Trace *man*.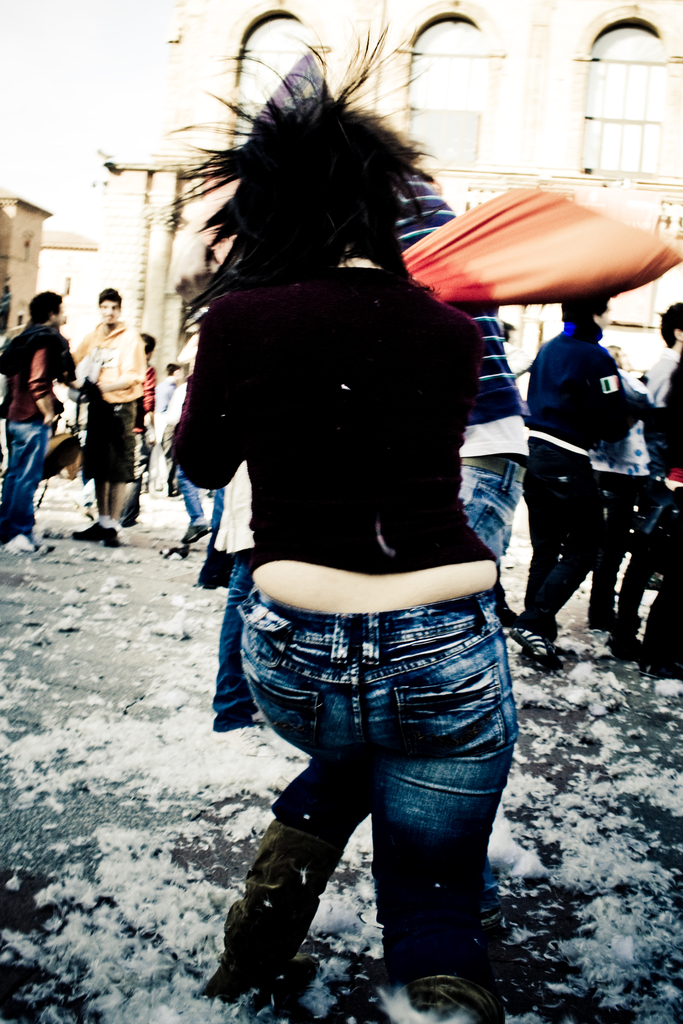
Traced to l=0, t=287, r=78, b=553.
